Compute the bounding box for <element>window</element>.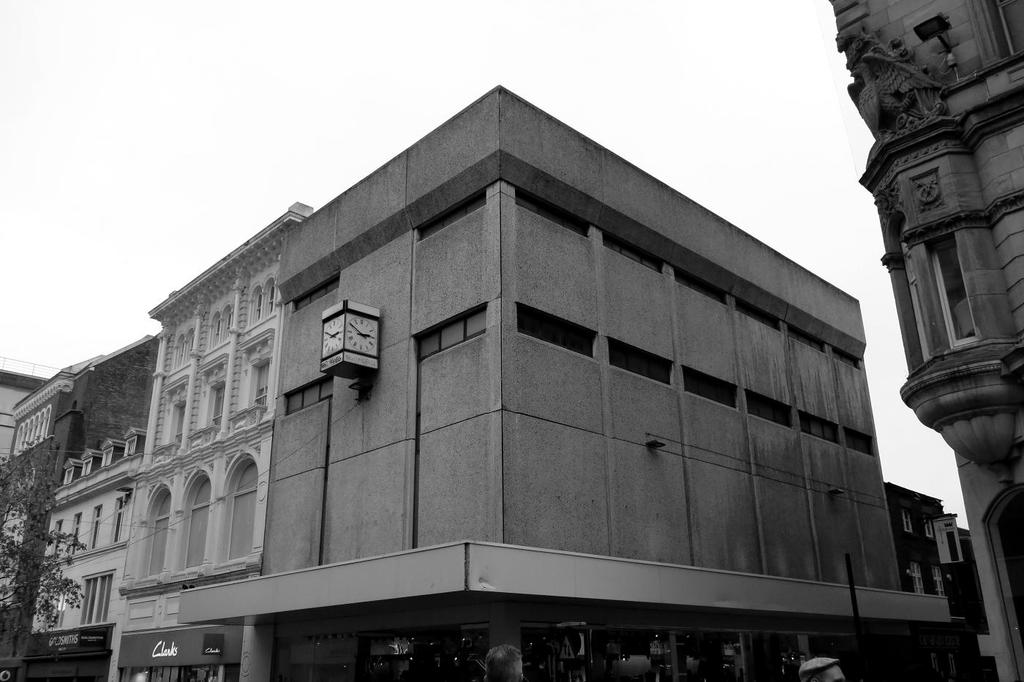
bbox=[50, 523, 62, 560].
